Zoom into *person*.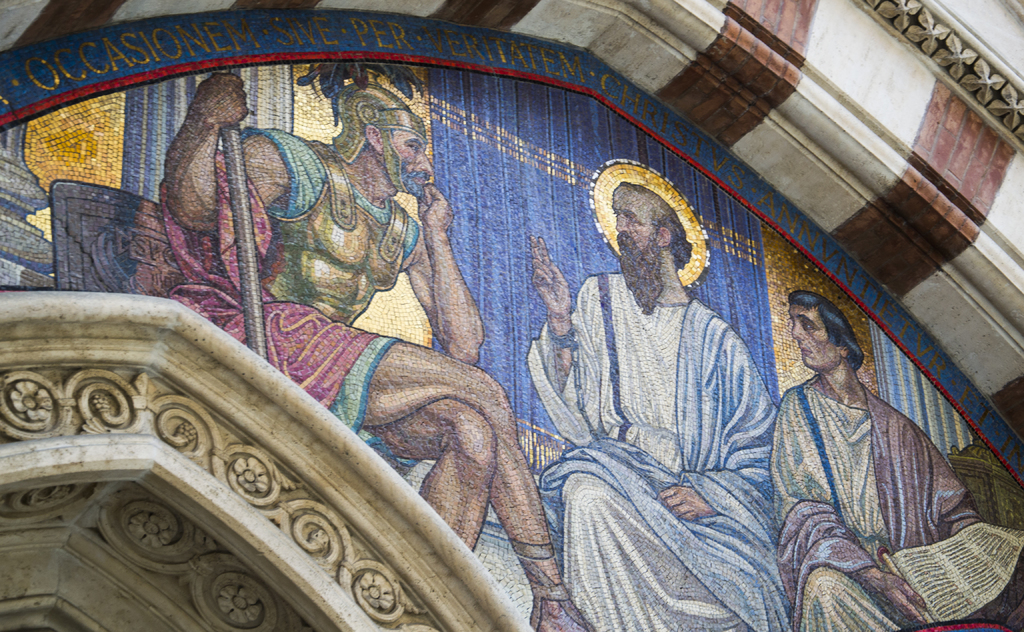
Zoom target: crop(527, 181, 785, 631).
